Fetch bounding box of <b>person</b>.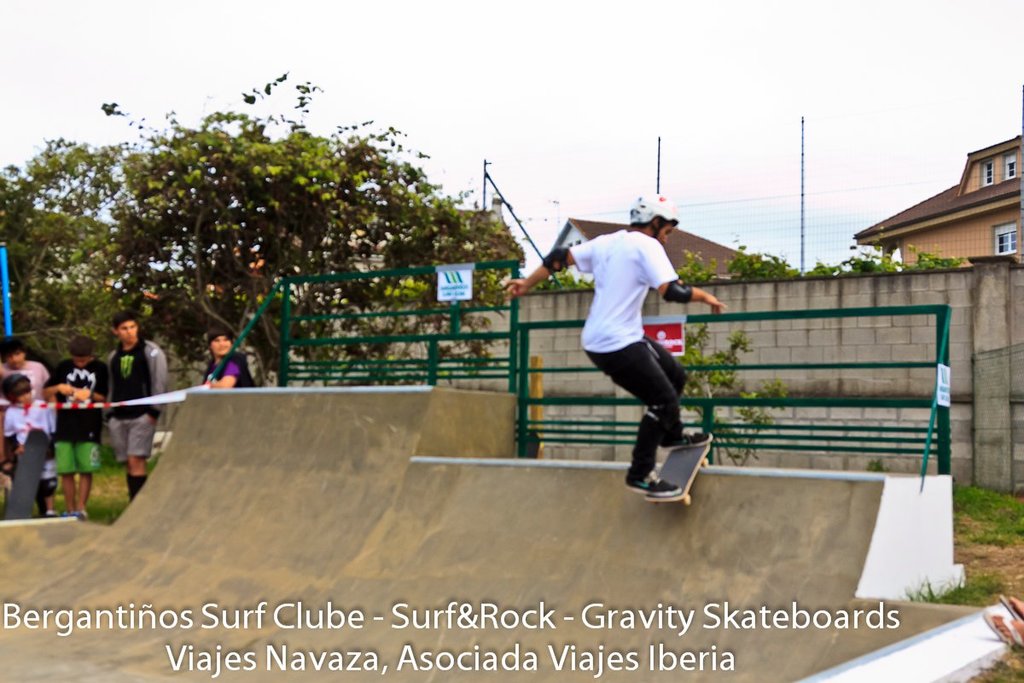
Bbox: locate(0, 369, 53, 452).
